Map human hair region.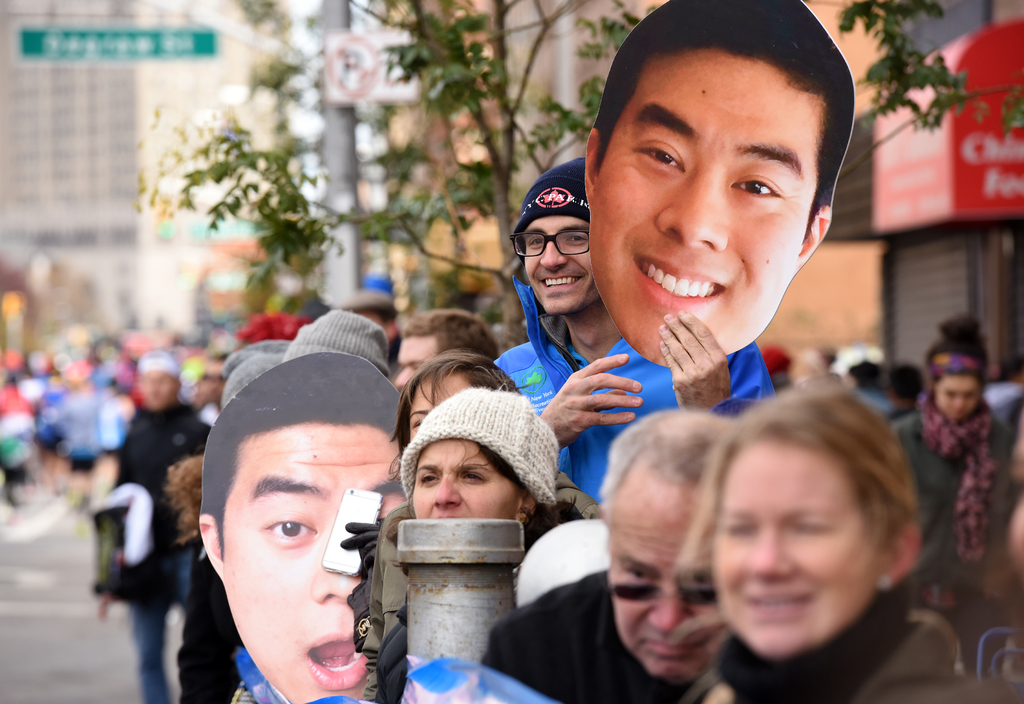
Mapped to [x1=886, y1=359, x2=929, y2=397].
